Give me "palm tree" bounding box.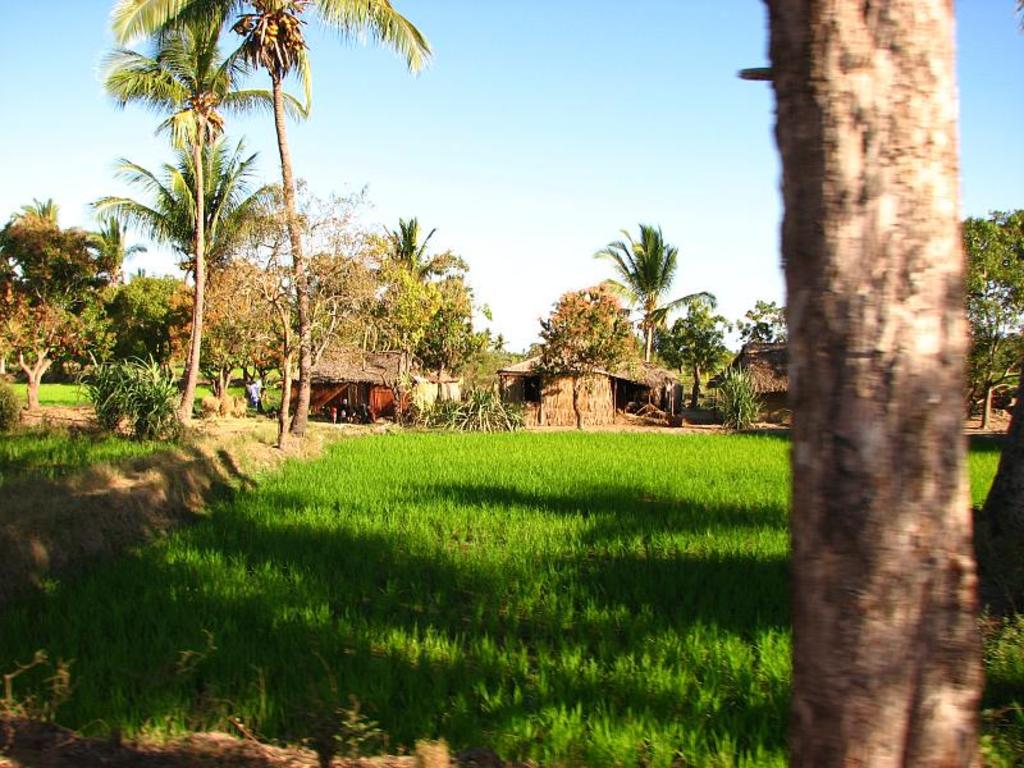
x1=0 y1=197 x2=101 y2=375.
